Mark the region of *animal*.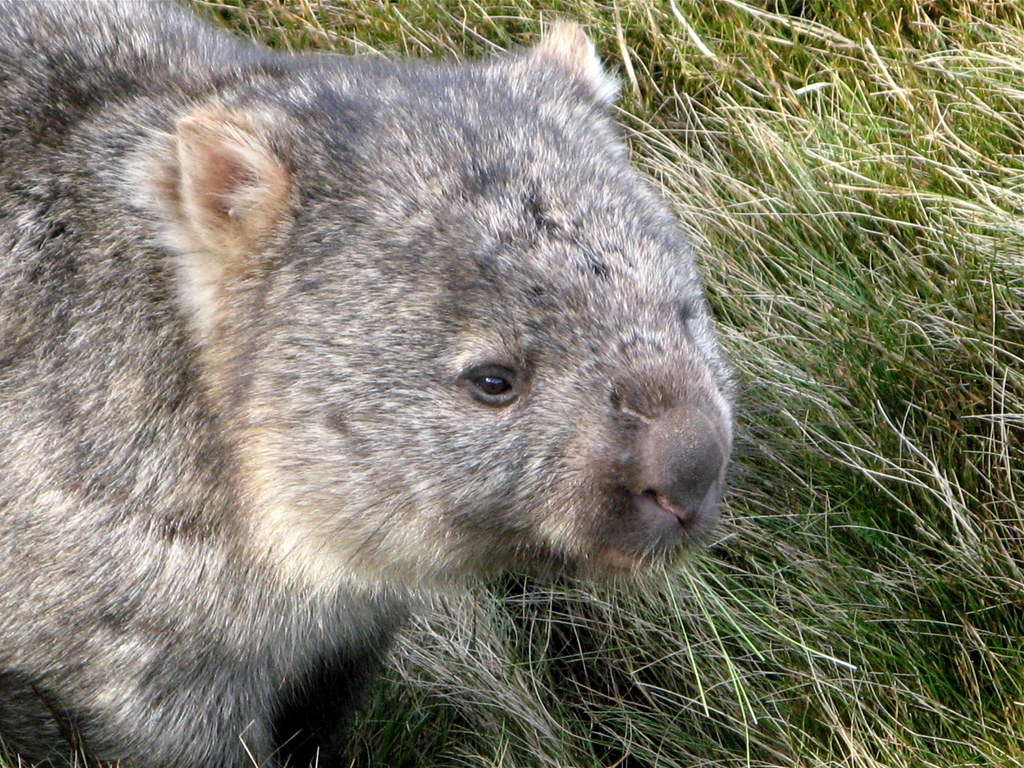
Region: Rect(0, 0, 746, 767).
